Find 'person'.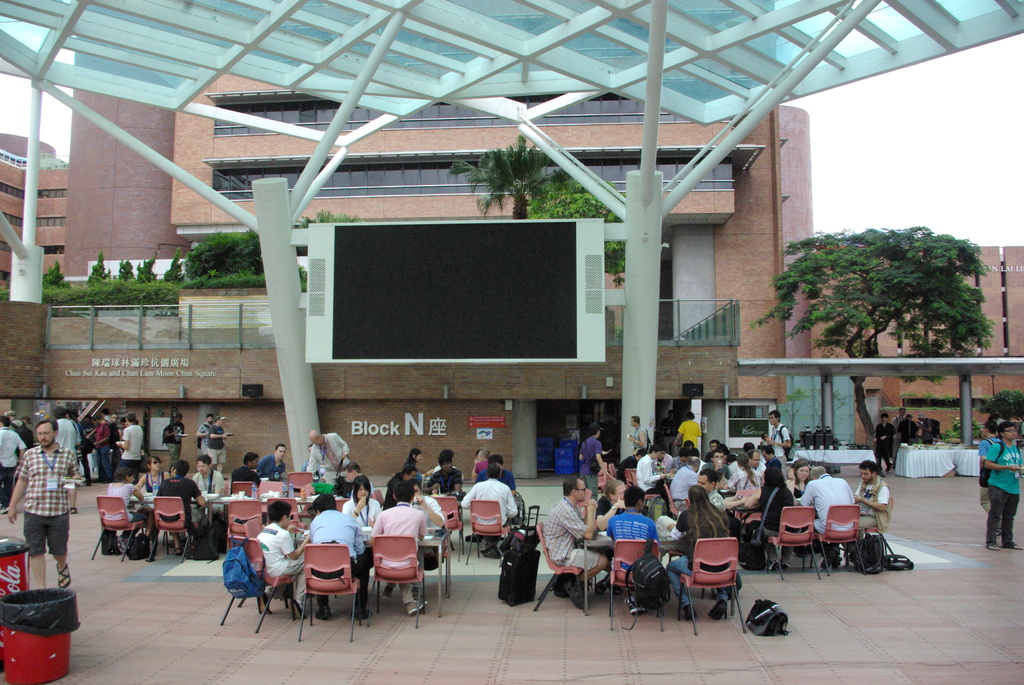
l=625, t=416, r=650, b=450.
